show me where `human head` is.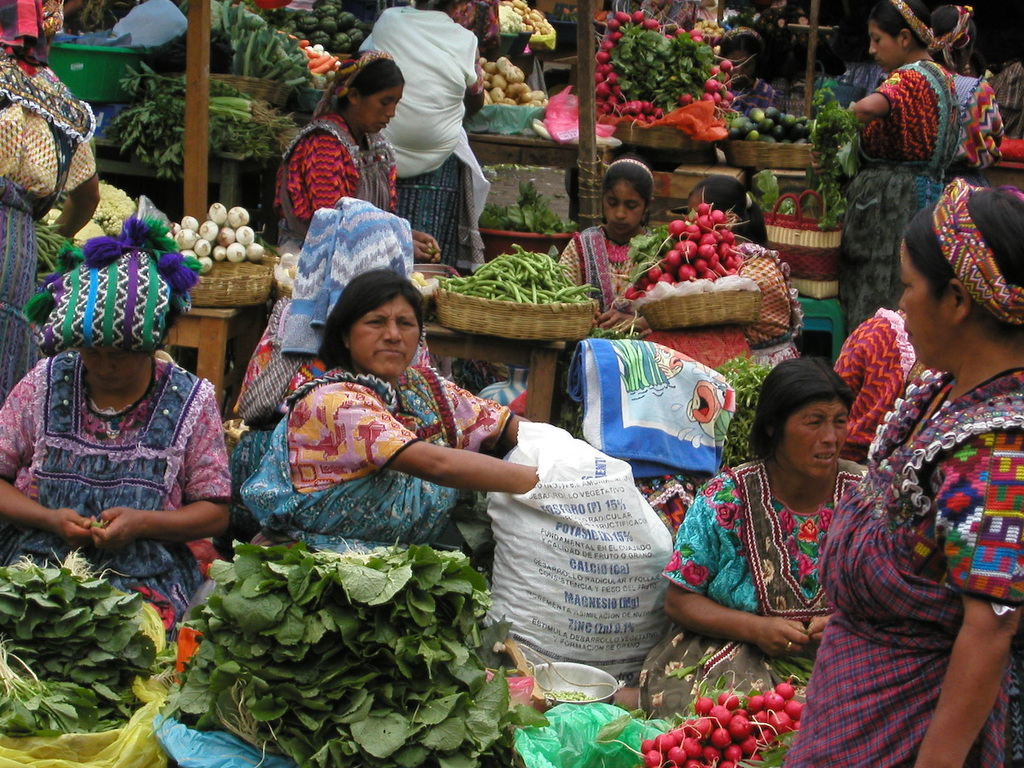
`human head` is at [x1=719, y1=26, x2=769, y2=79].
